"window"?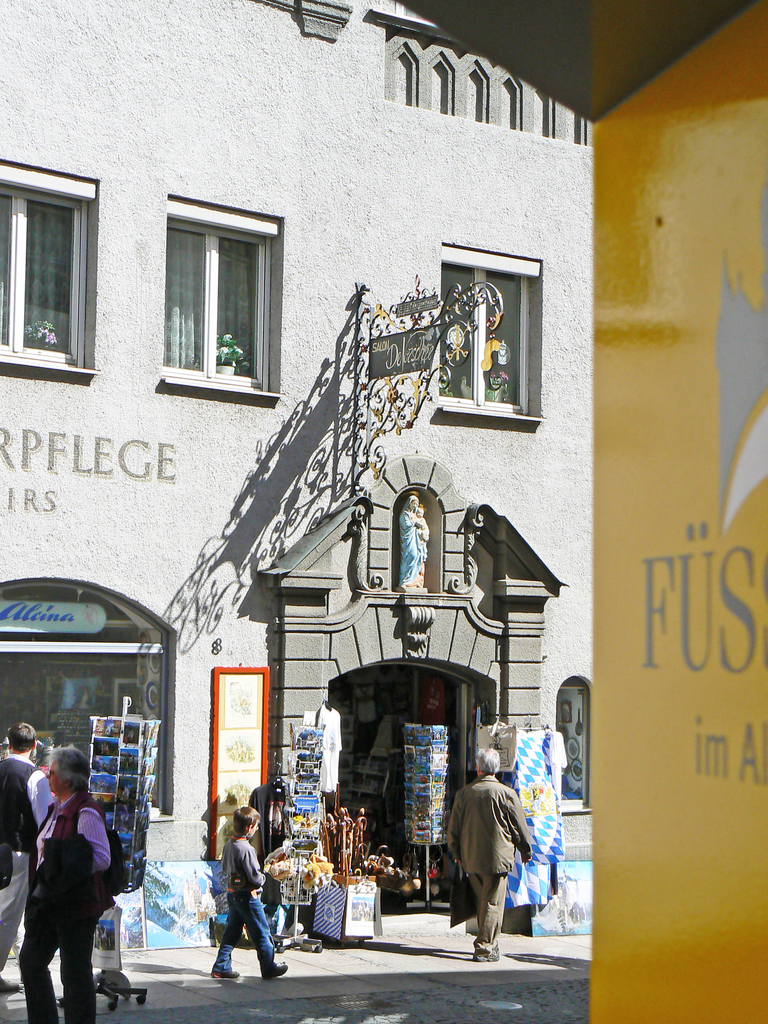
box=[552, 680, 584, 803]
